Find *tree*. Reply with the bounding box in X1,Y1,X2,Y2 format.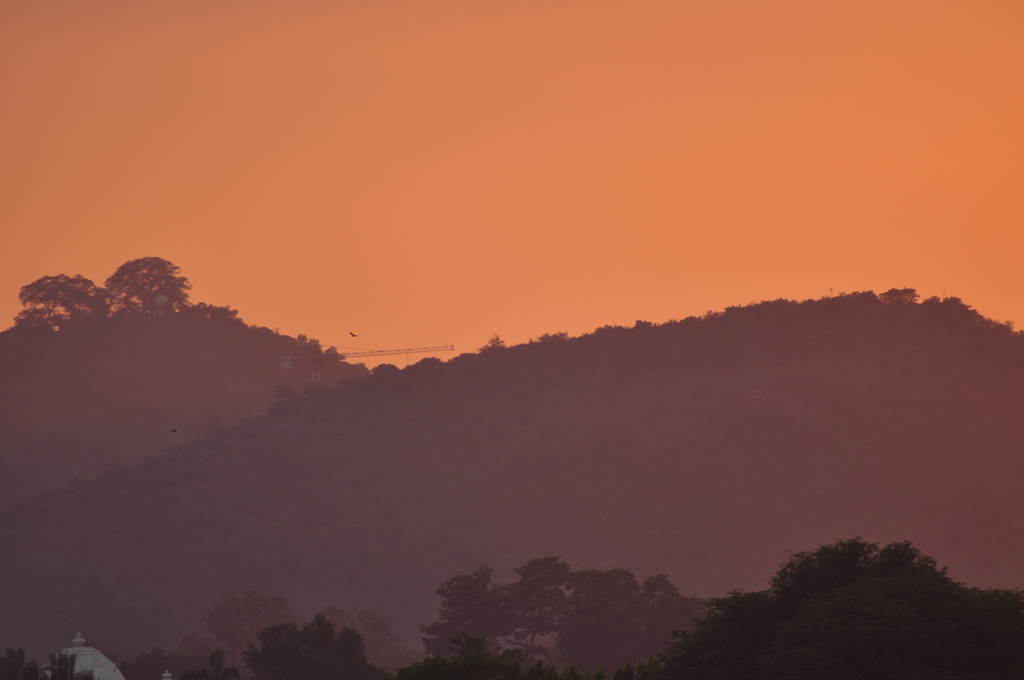
776,533,884,595.
